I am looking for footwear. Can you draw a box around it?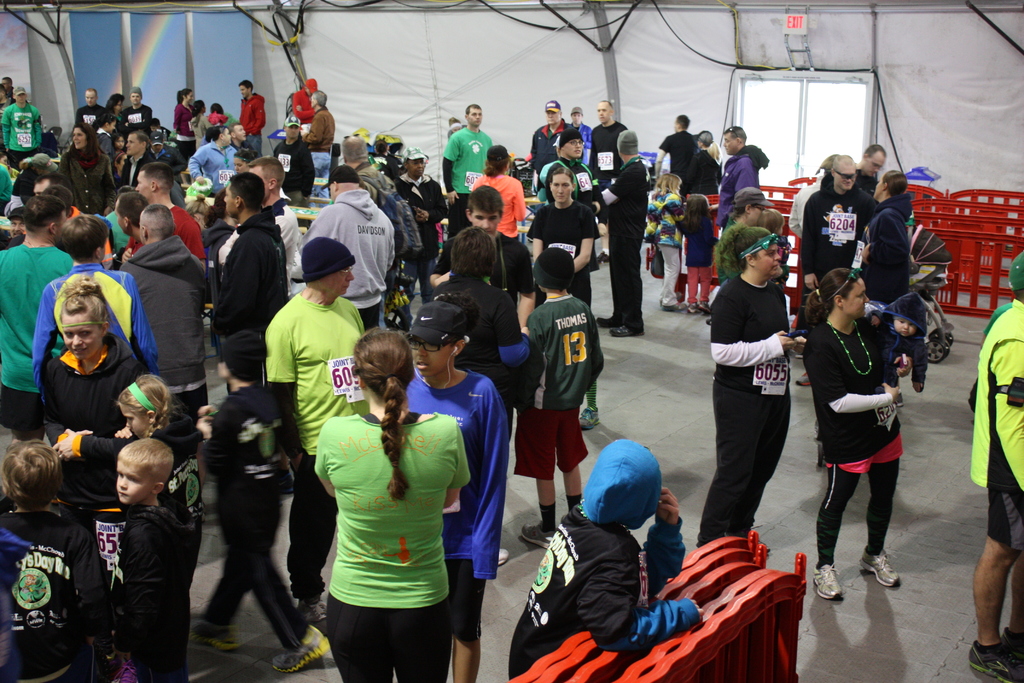
Sure, the bounding box is {"left": 577, "top": 404, "right": 600, "bottom": 431}.
